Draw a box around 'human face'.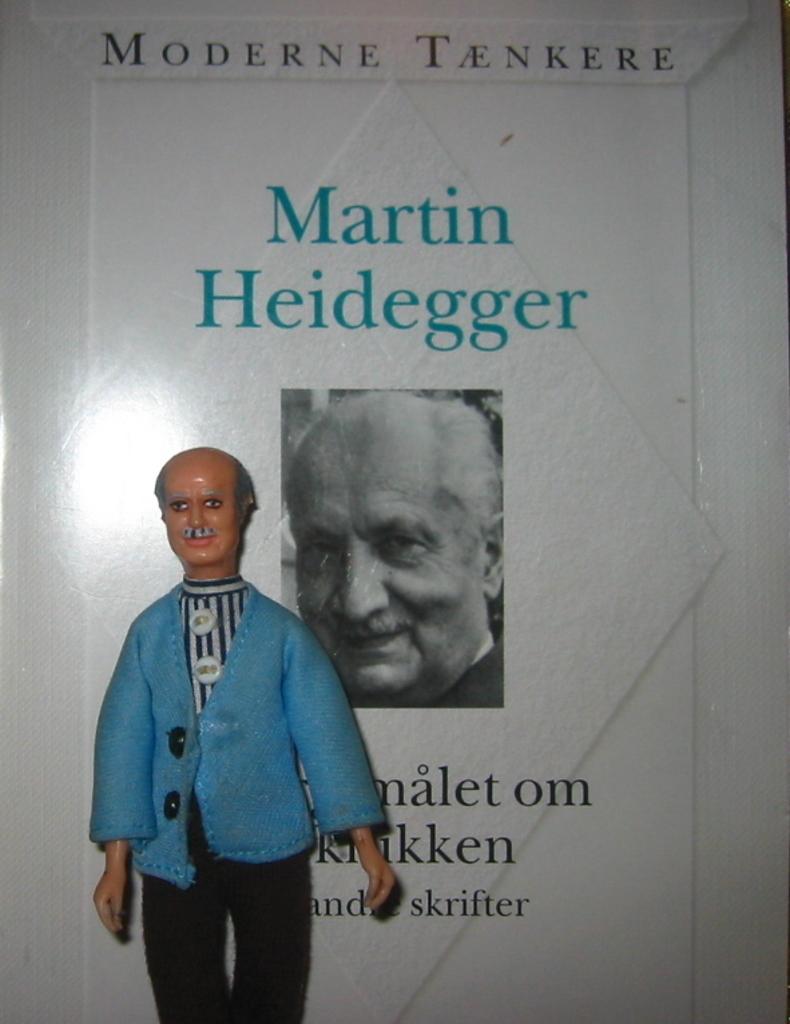
x1=163, y1=465, x2=246, y2=564.
